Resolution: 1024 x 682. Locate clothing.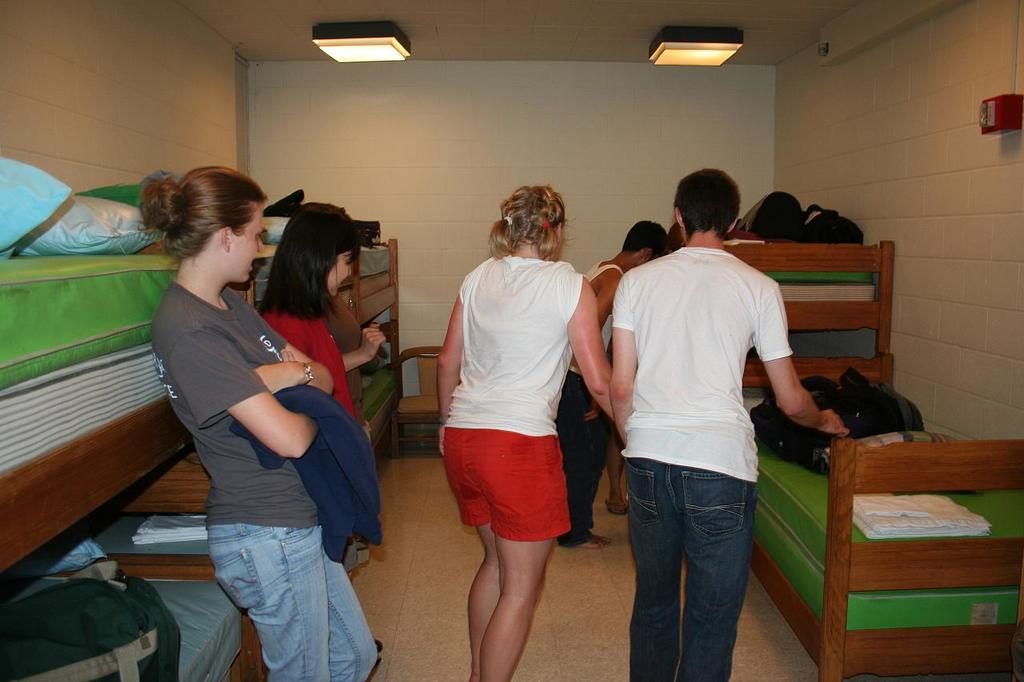
bbox(609, 245, 793, 681).
